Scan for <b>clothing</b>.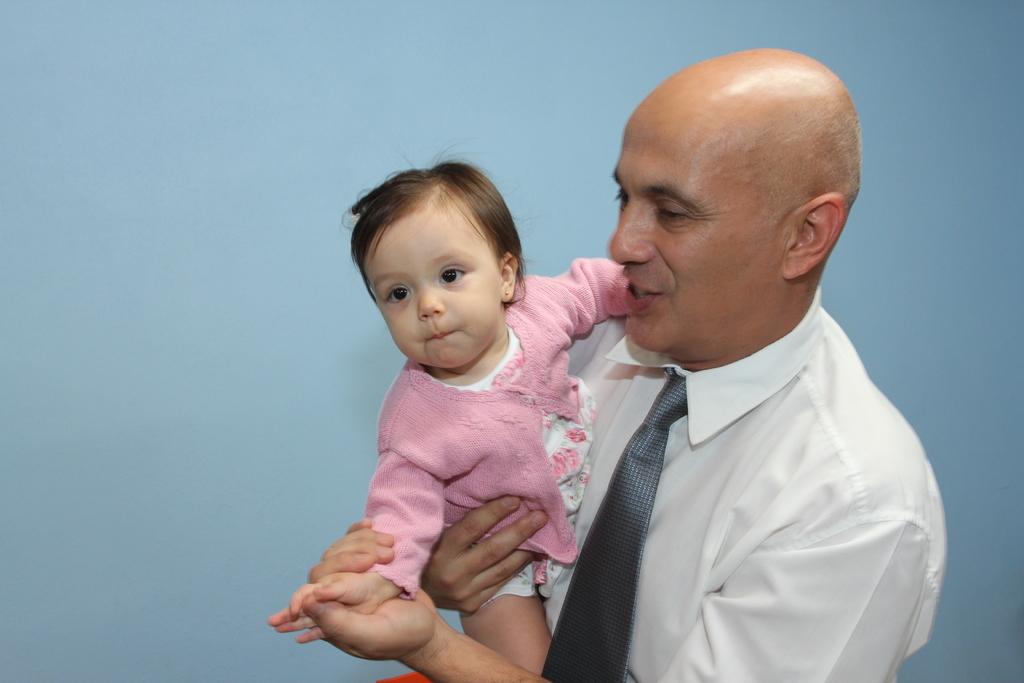
Scan result: 515:248:959:682.
